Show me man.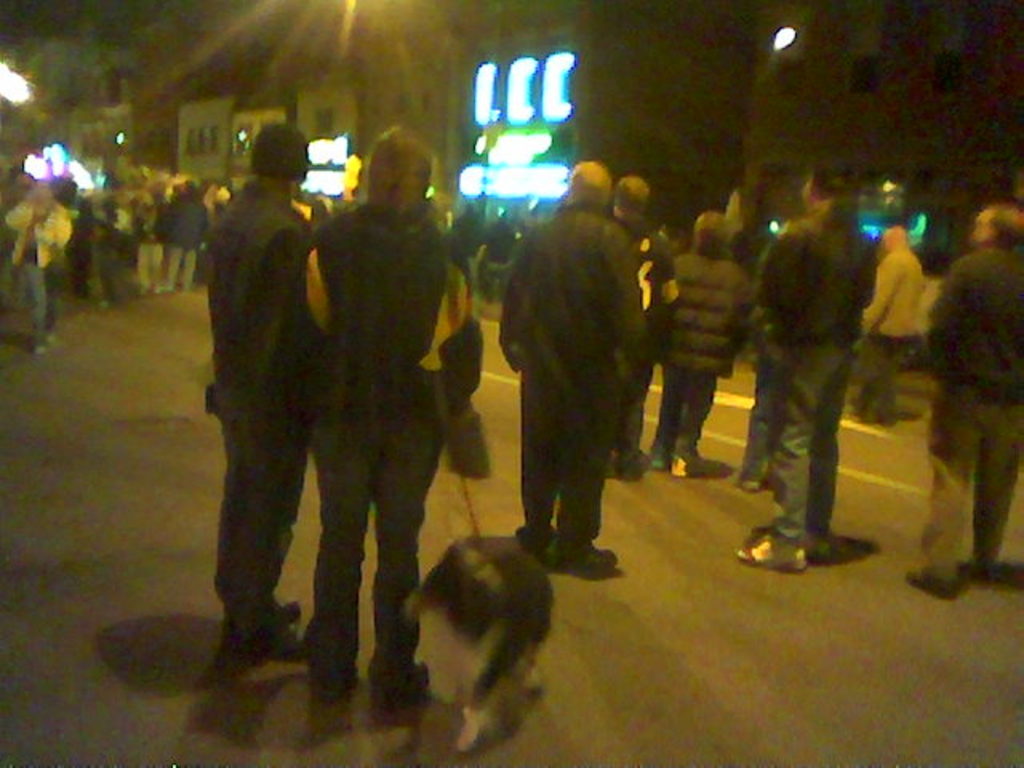
man is here: 645, 208, 755, 478.
